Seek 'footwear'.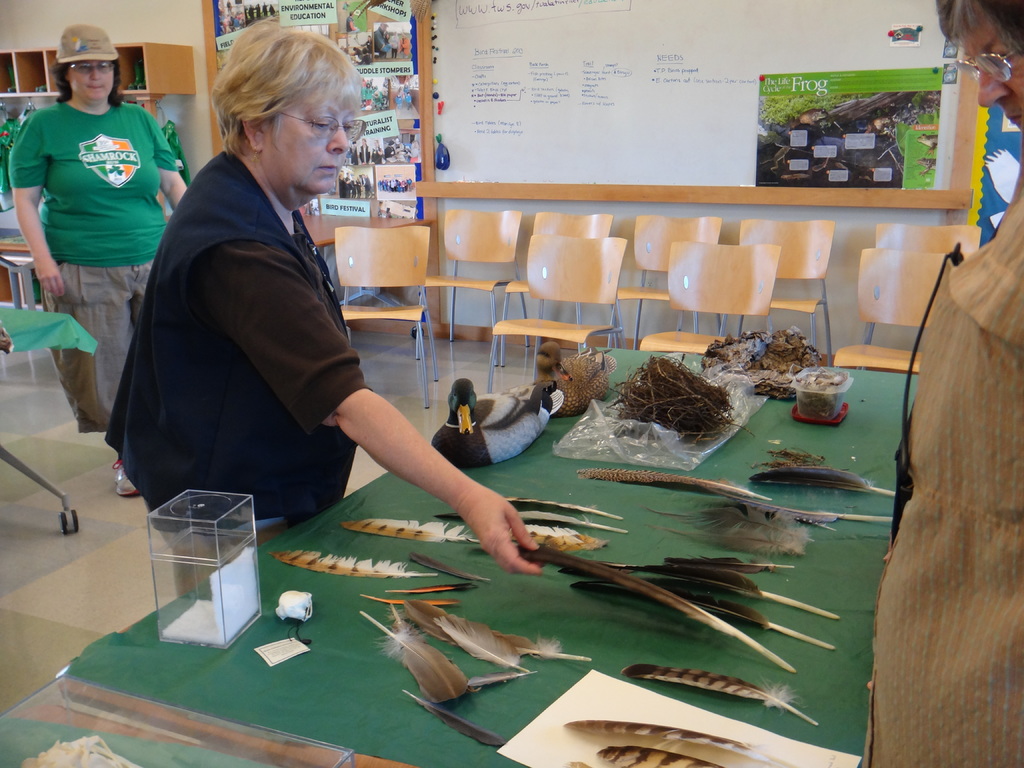
detection(116, 461, 138, 496).
